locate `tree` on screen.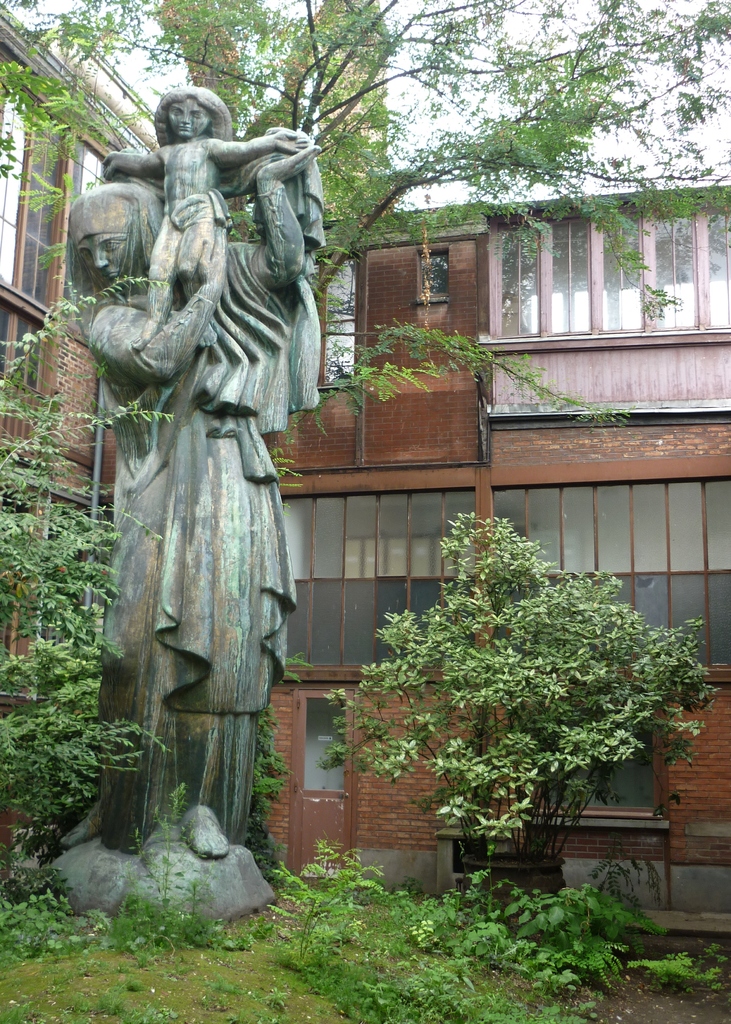
On screen at (0, 276, 185, 846).
